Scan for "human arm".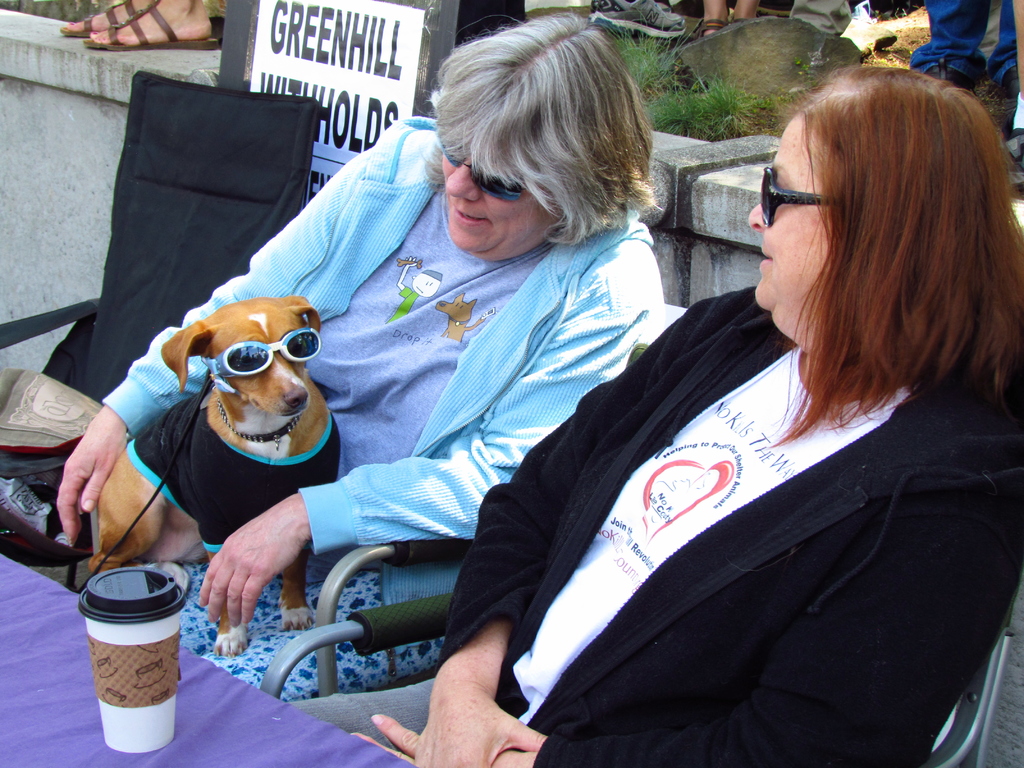
Scan result: (left=356, top=475, right=1013, bottom=767).
